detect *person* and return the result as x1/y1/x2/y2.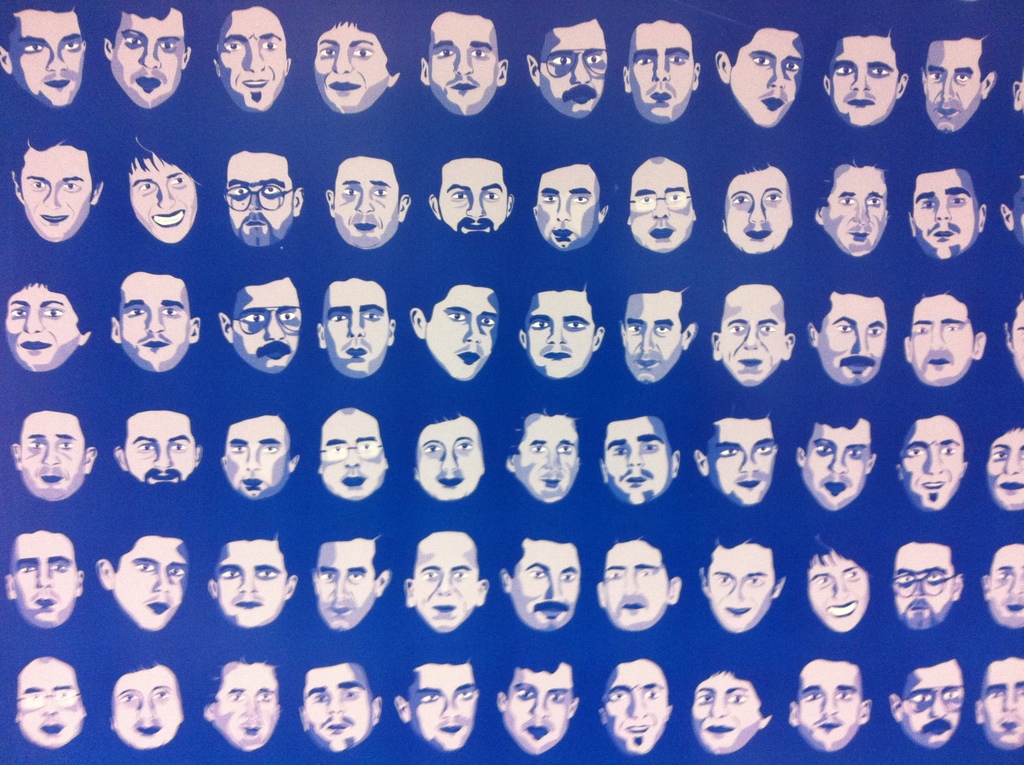
402/522/490/633.
